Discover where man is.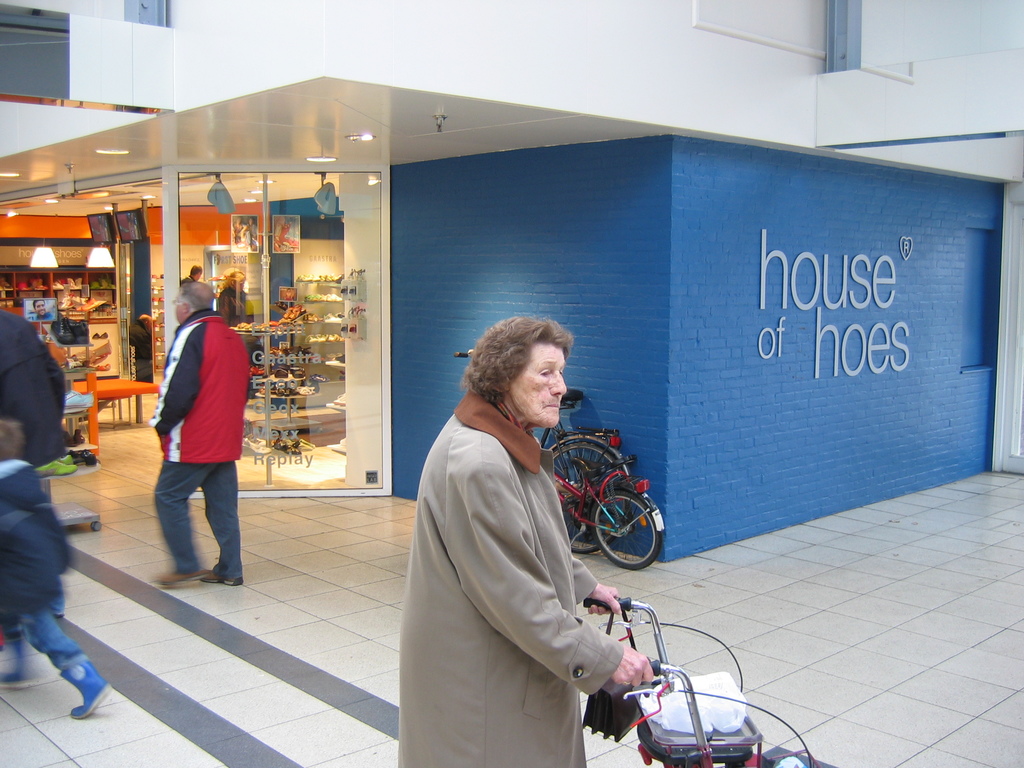
Discovered at 142:275:254:599.
